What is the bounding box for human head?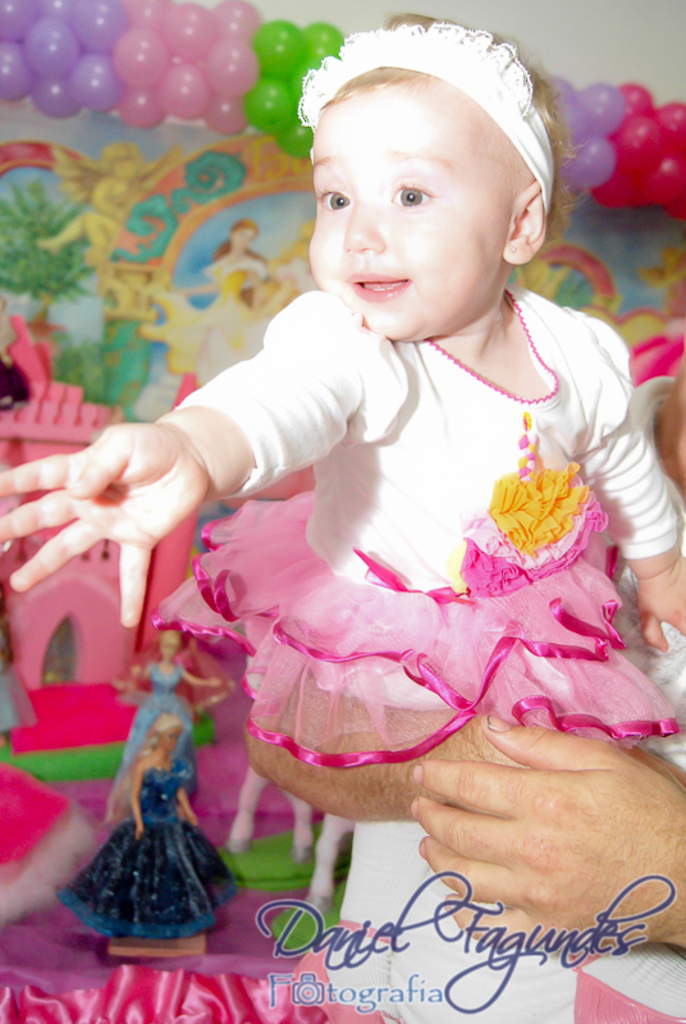
{"left": 298, "top": 20, "right": 566, "bottom": 317}.
